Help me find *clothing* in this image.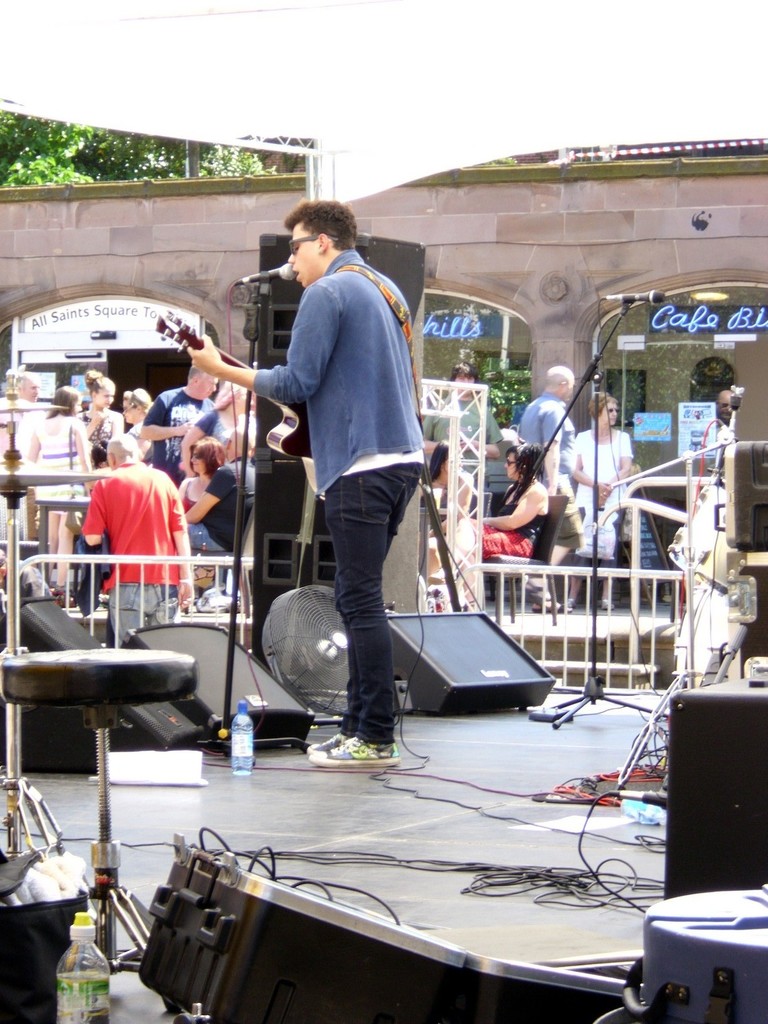
Found it: <box>251,199,466,689</box>.
